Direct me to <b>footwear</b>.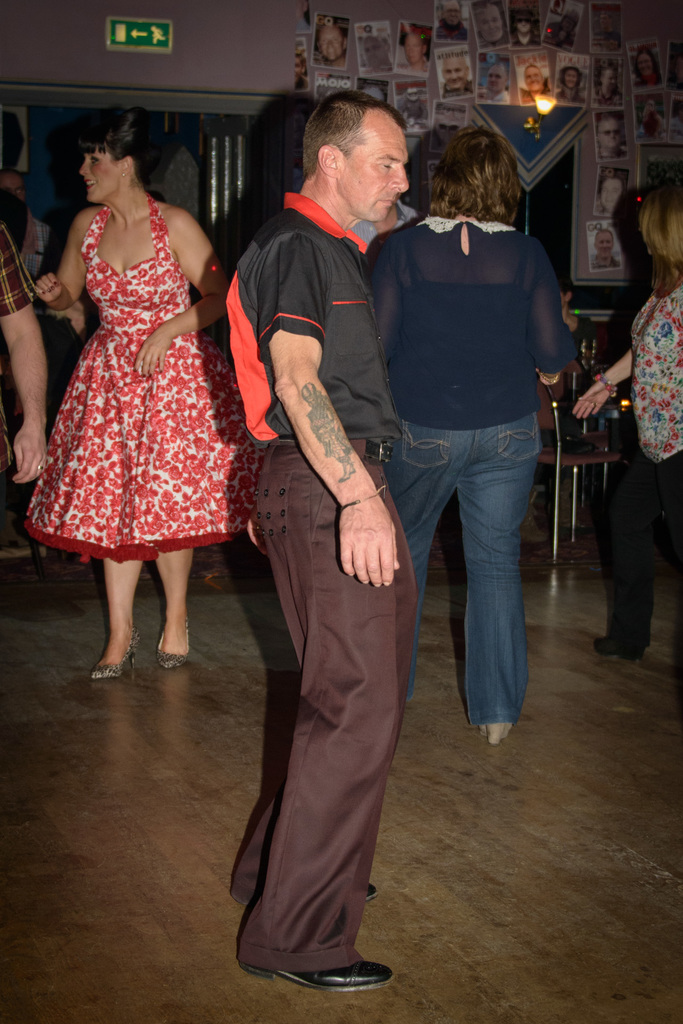
Direction: (x1=236, y1=960, x2=398, y2=993).
